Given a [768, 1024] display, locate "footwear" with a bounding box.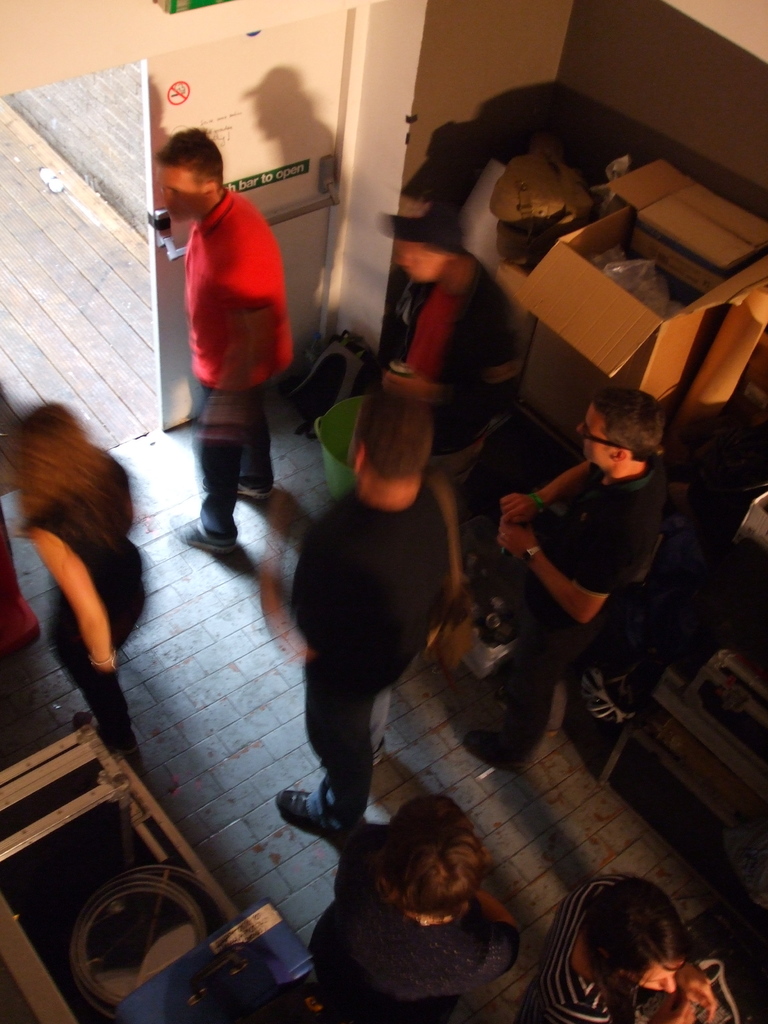
Located: {"x1": 271, "y1": 794, "x2": 357, "y2": 853}.
